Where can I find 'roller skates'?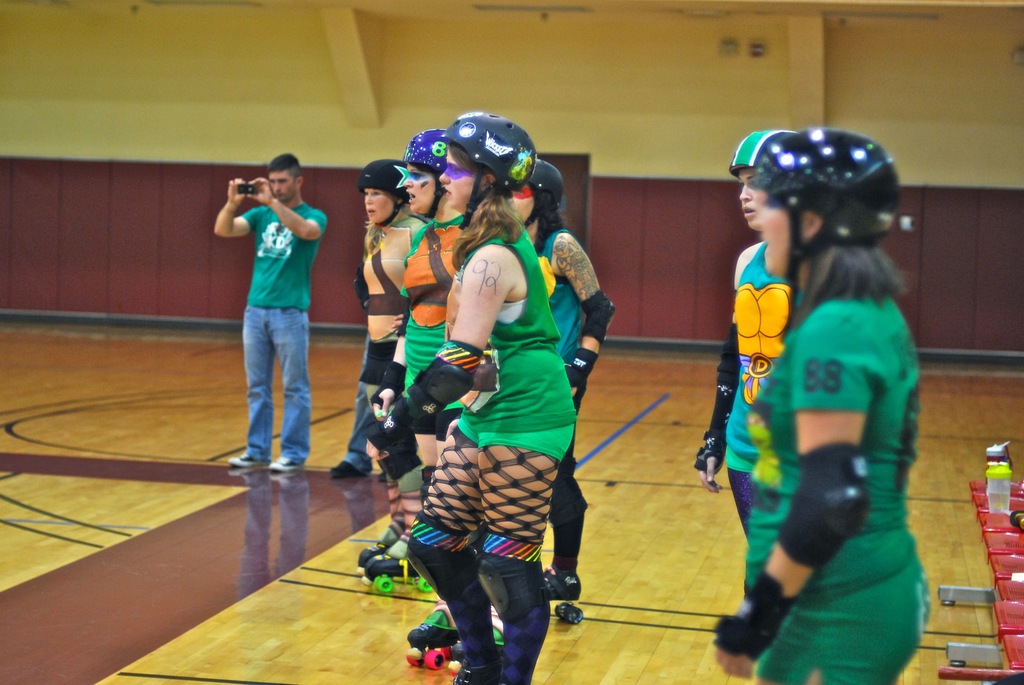
You can find it at <box>449,662,499,684</box>.
